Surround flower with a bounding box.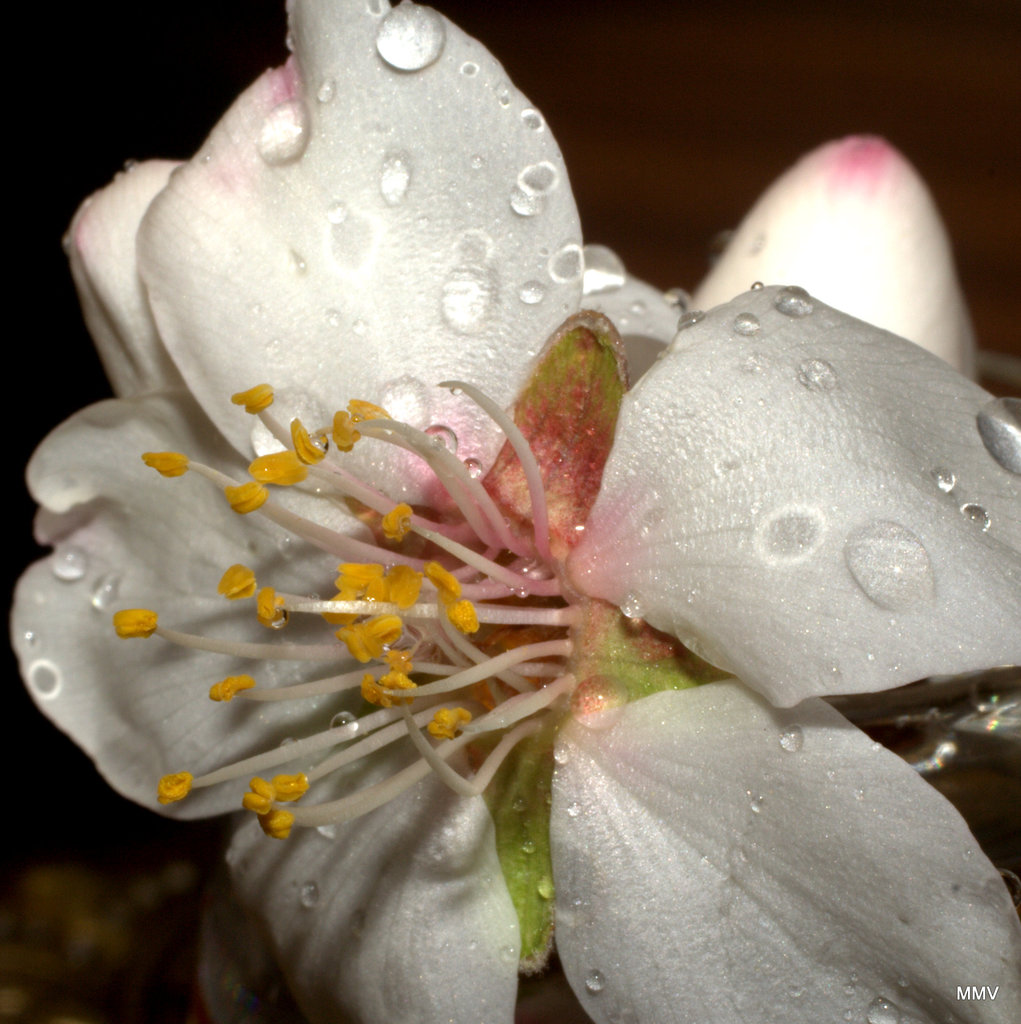
[left=0, top=60, right=966, bottom=994].
